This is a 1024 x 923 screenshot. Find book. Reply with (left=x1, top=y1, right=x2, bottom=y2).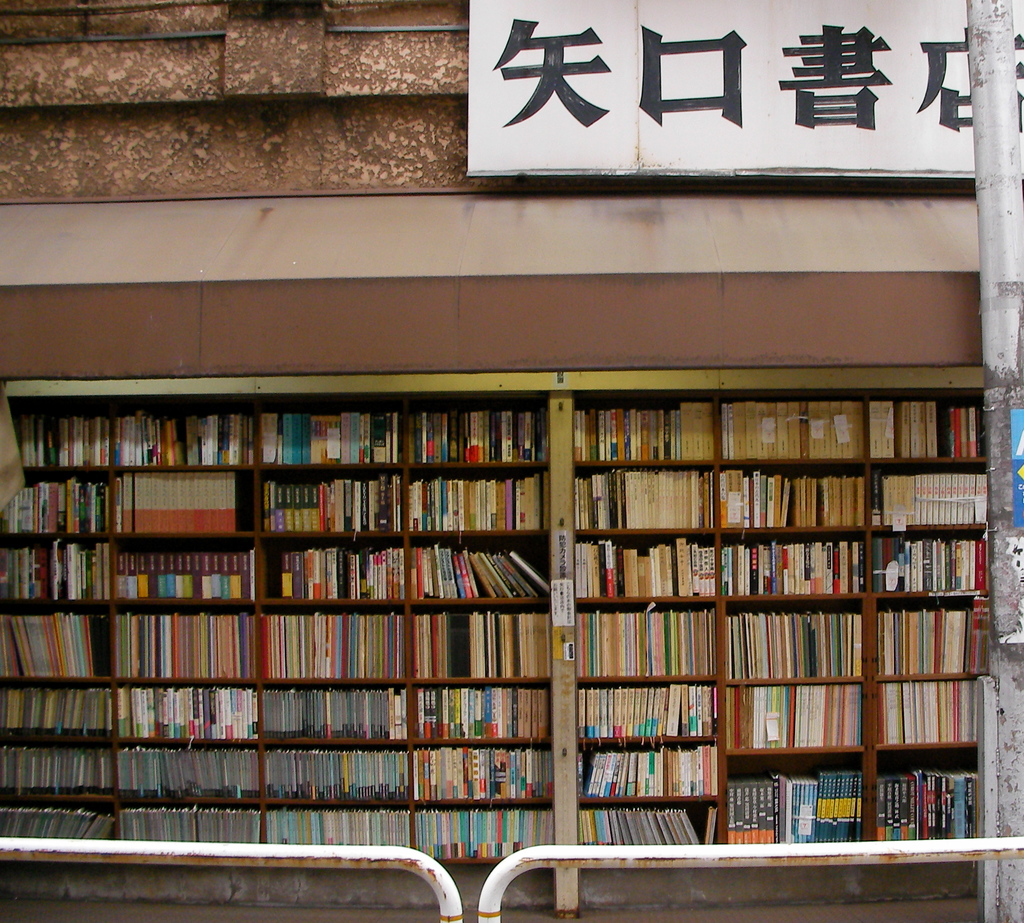
(left=705, top=804, right=719, bottom=845).
